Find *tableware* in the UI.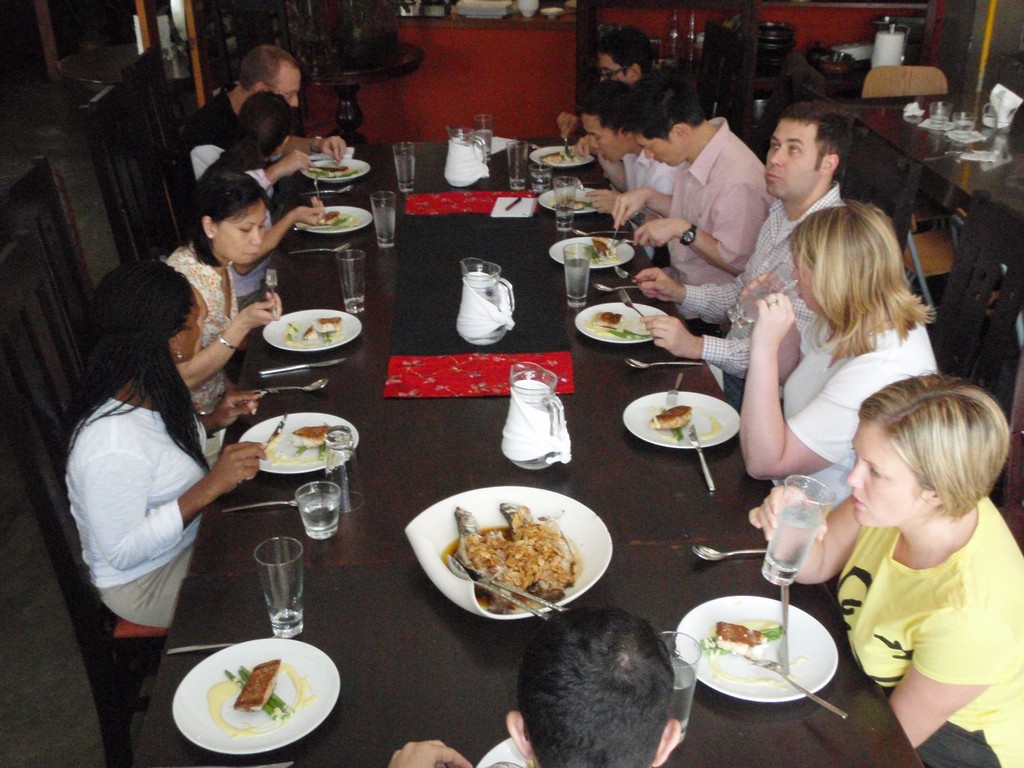
UI element at (546,235,640,267).
